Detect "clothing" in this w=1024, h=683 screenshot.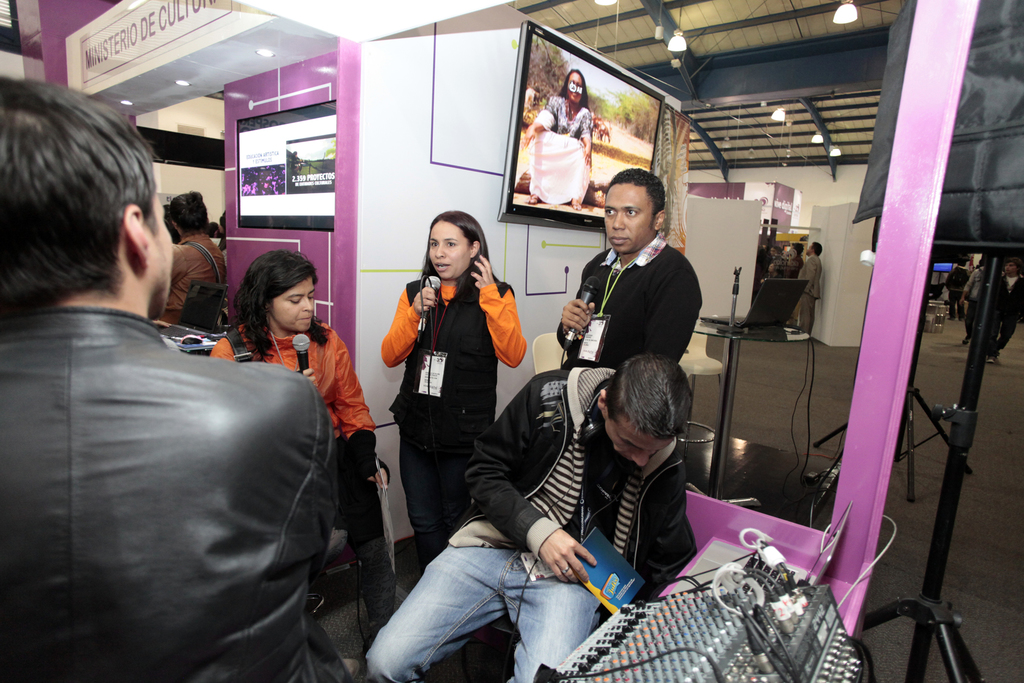
Detection: x1=559 y1=238 x2=704 y2=364.
